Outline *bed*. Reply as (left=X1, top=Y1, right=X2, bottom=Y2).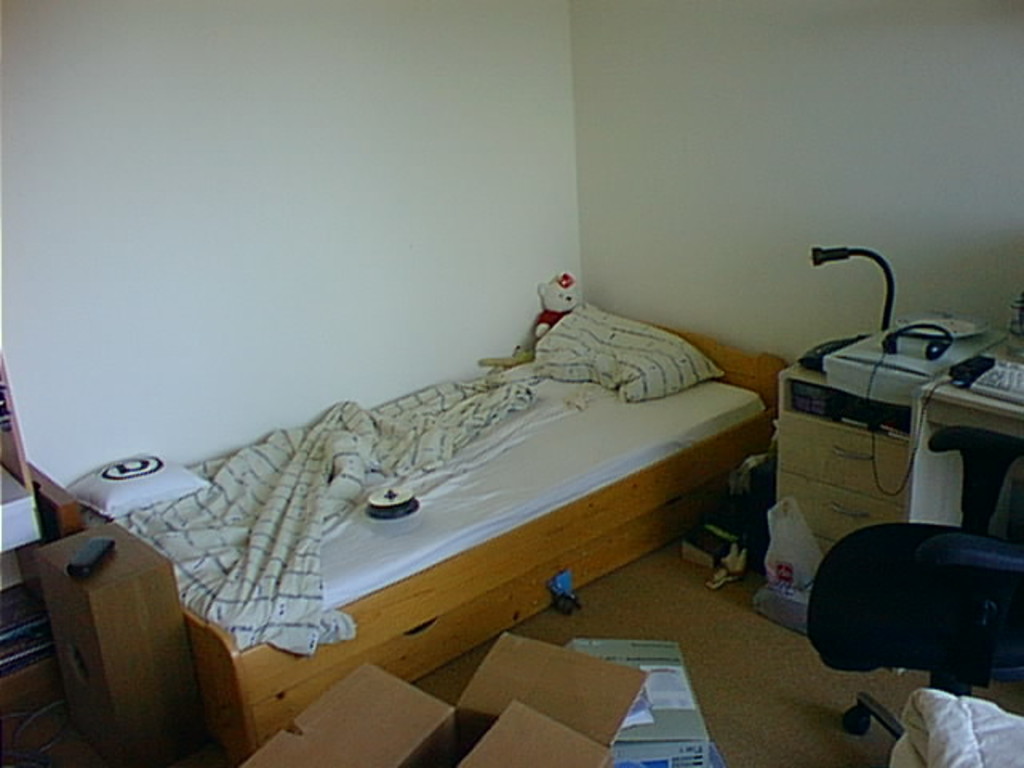
(left=45, top=304, right=789, bottom=750).
